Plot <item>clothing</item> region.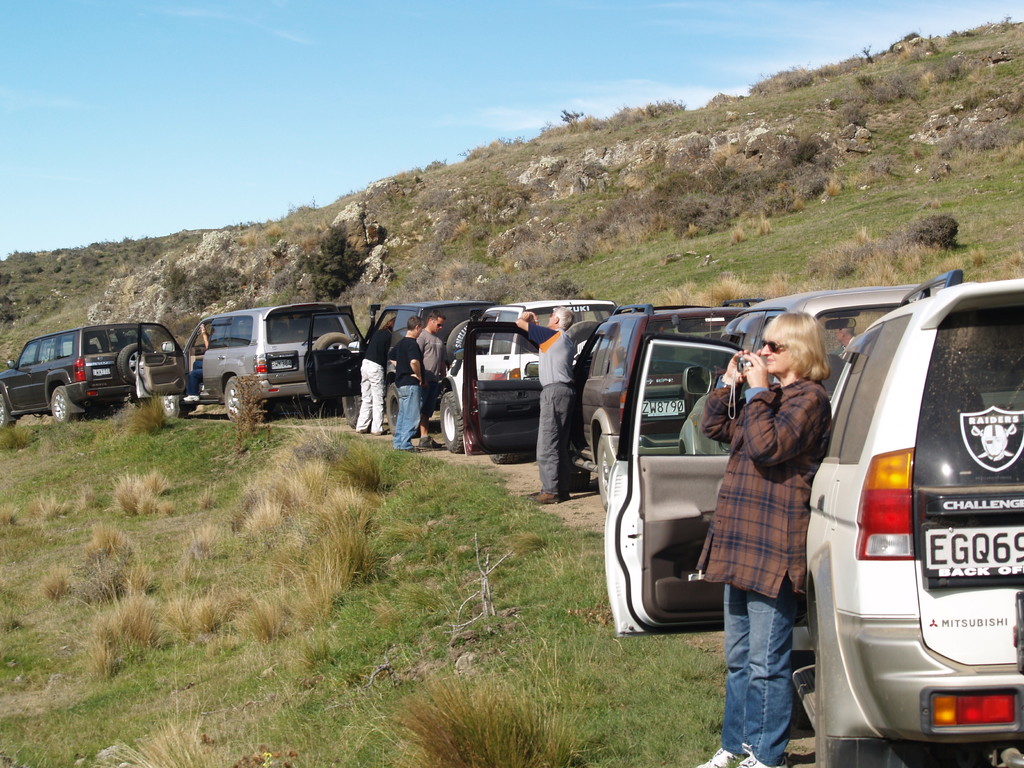
Plotted at region(529, 321, 580, 495).
